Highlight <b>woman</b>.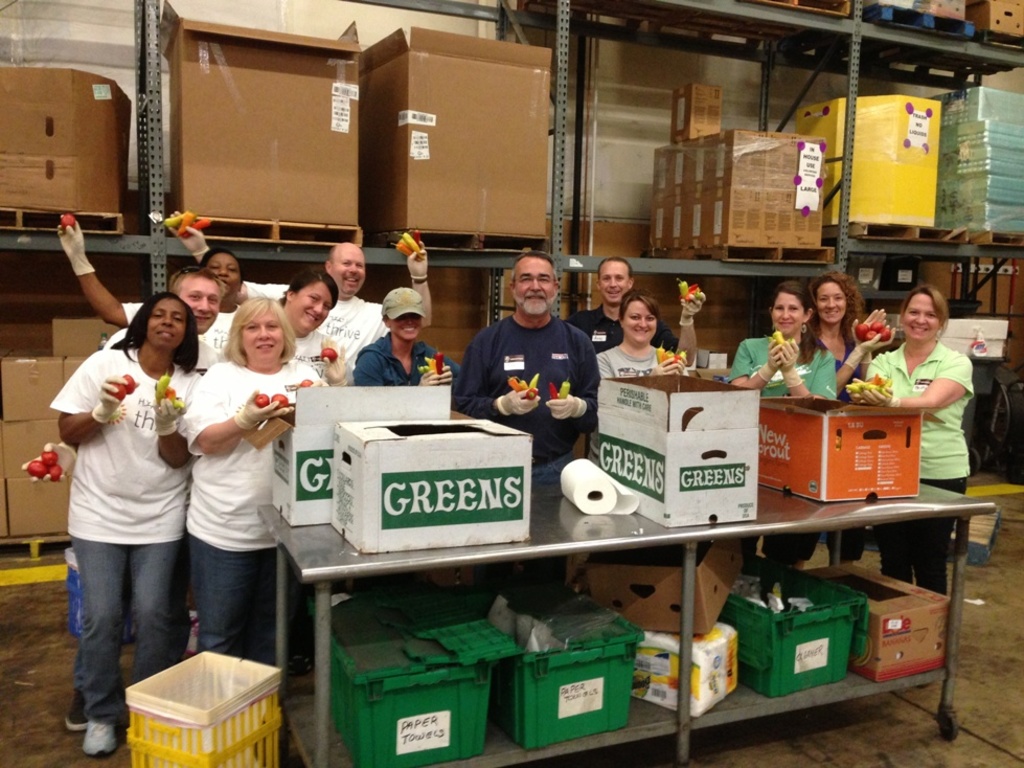
Highlighted region: left=357, top=285, right=467, bottom=387.
